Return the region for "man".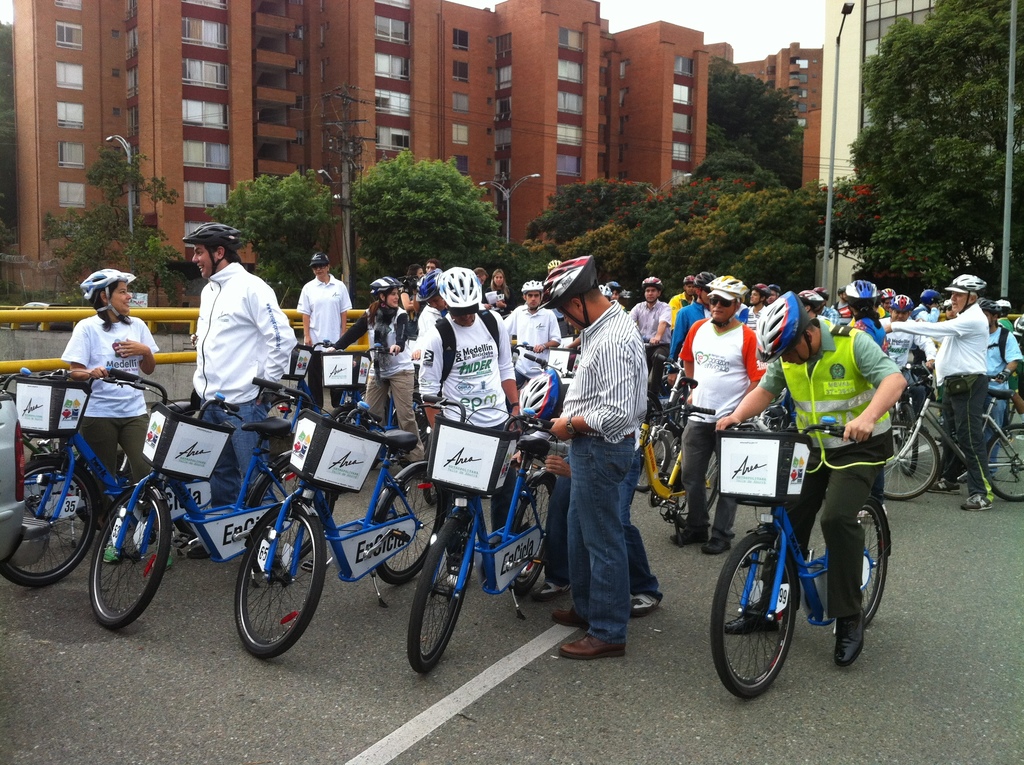
rect(187, 220, 298, 572).
